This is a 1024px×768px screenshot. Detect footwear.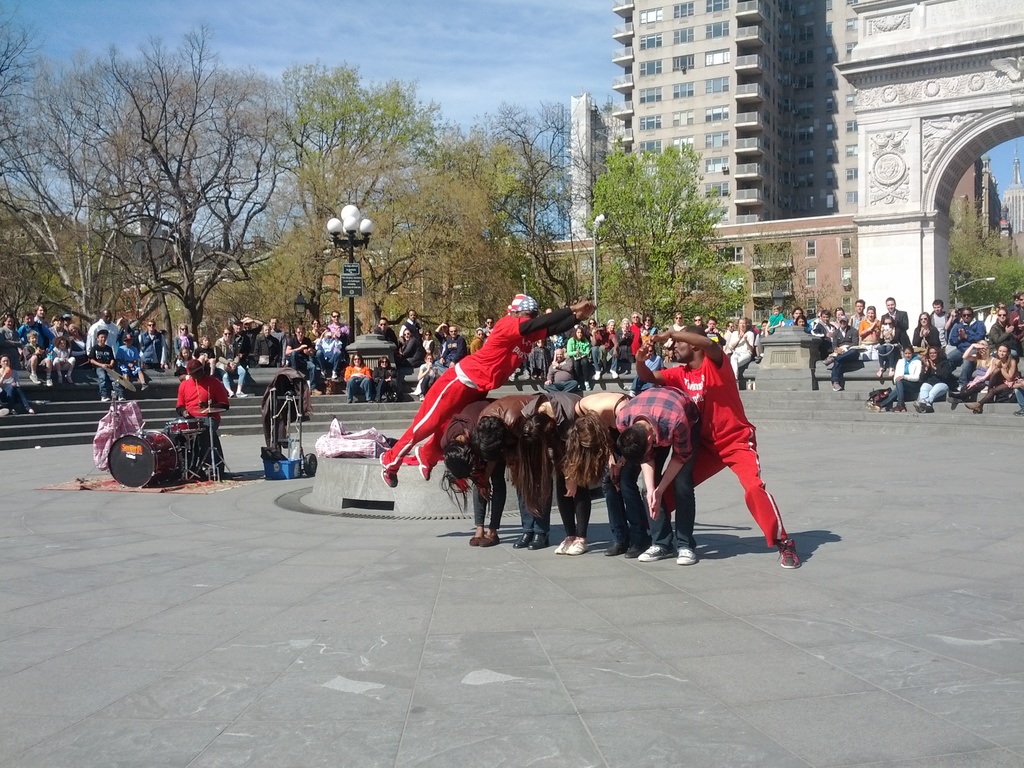
detection(831, 383, 842, 390).
